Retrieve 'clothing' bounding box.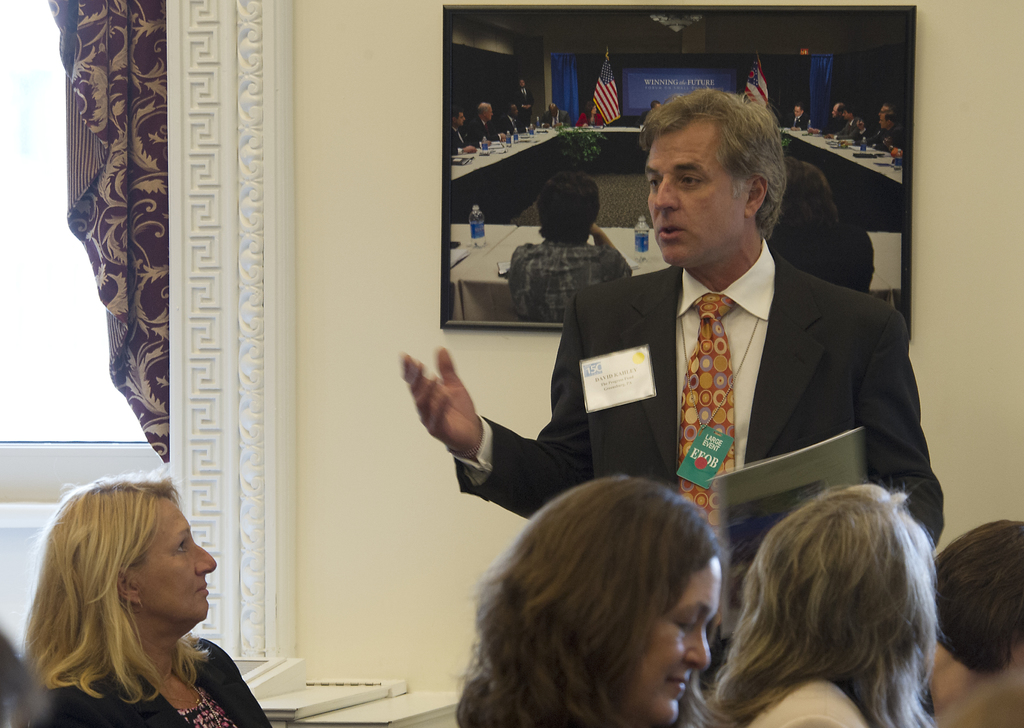
Bounding box: (left=499, top=113, right=525, bottom=129).
